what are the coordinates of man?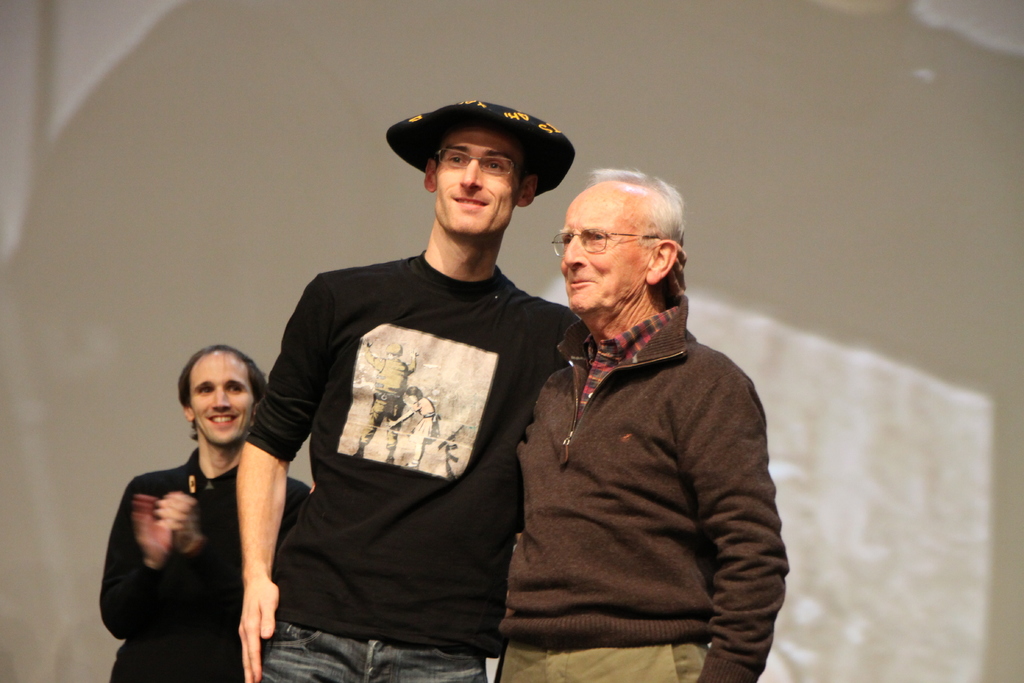
bbox=[94, 342, 315, 682].
